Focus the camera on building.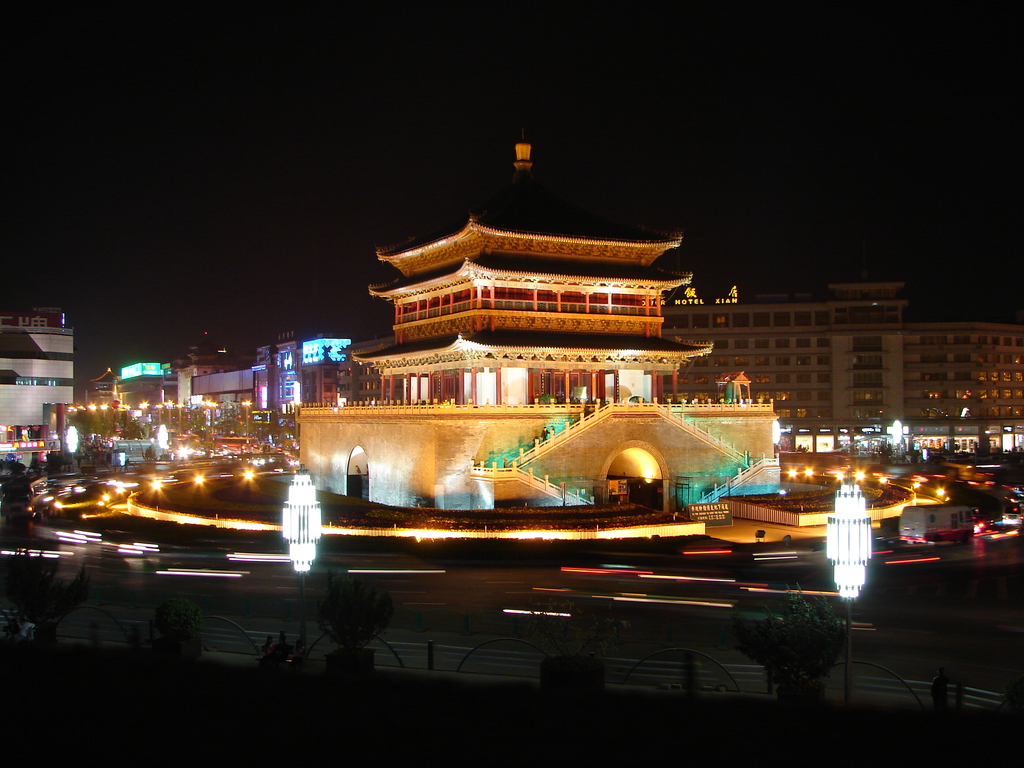
Focus region: l=0, t=307, r=74, b=472.
